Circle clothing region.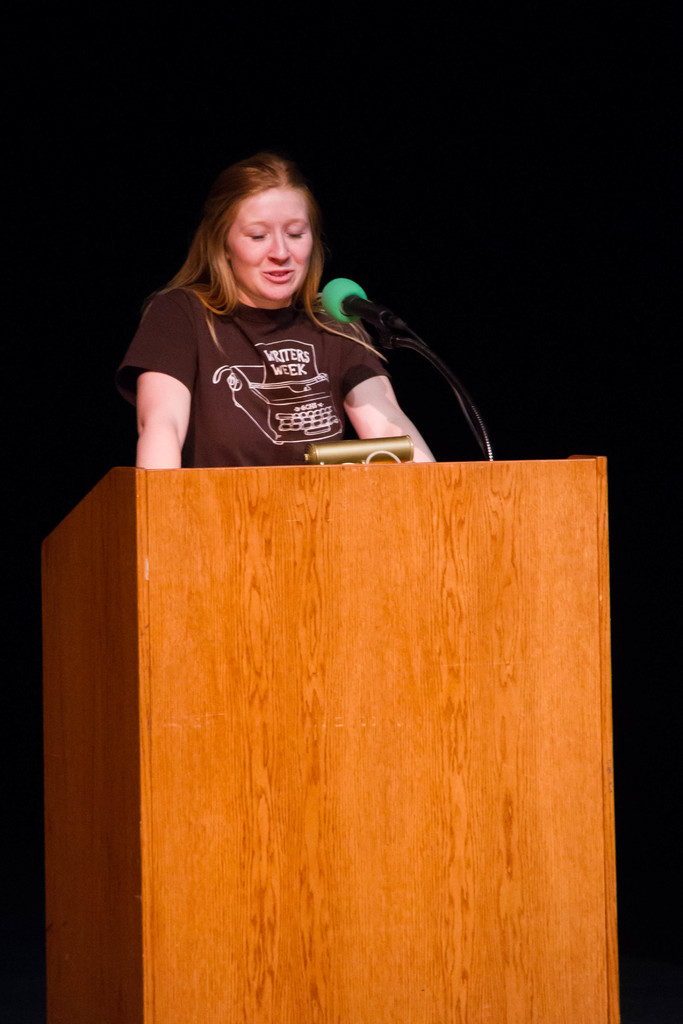
Region: BBox(124, 248, 416, 461).
